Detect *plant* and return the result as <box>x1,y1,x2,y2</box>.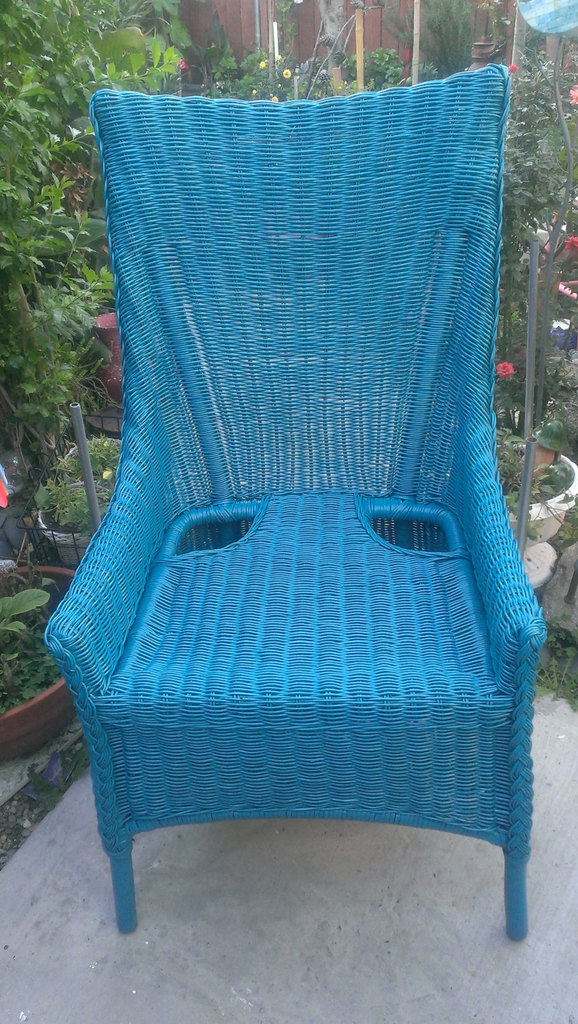
<box>537,618,577,713</box>.
